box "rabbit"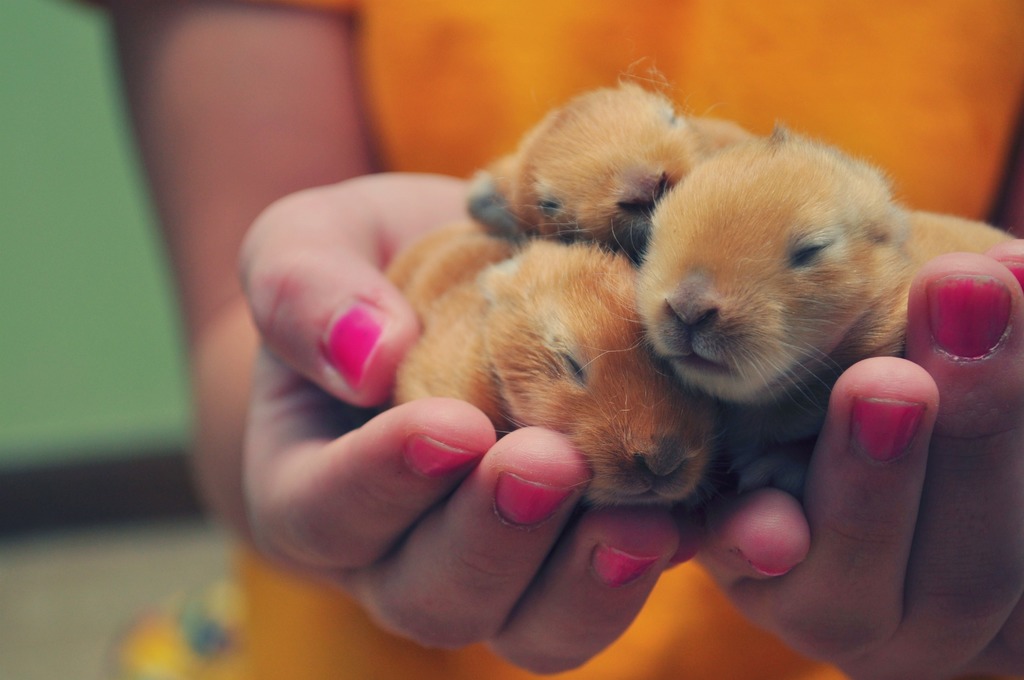
<box>388,218,712,513</box>
